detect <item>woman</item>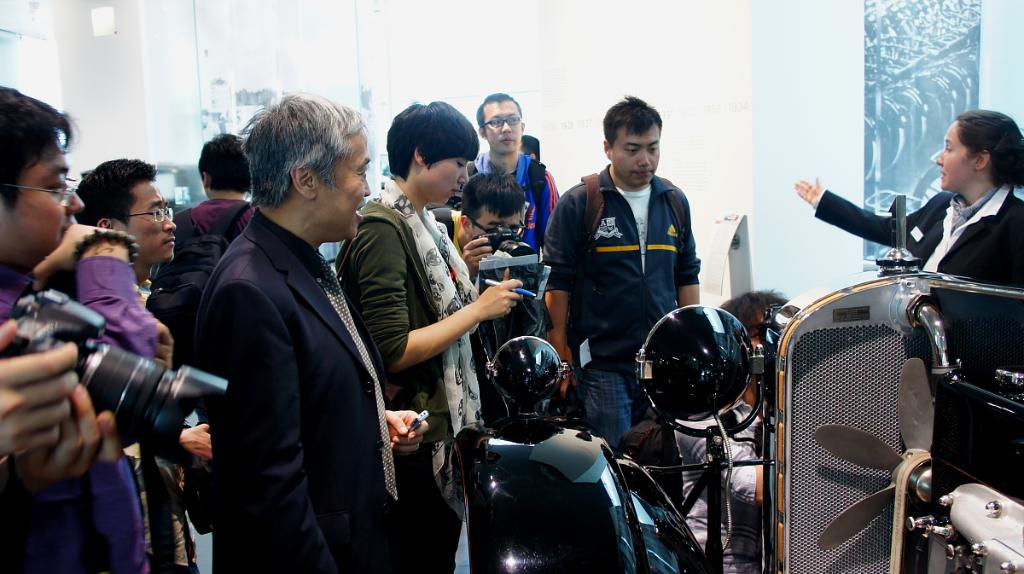
(left=792, top=111, right=1023, bottom=281)
